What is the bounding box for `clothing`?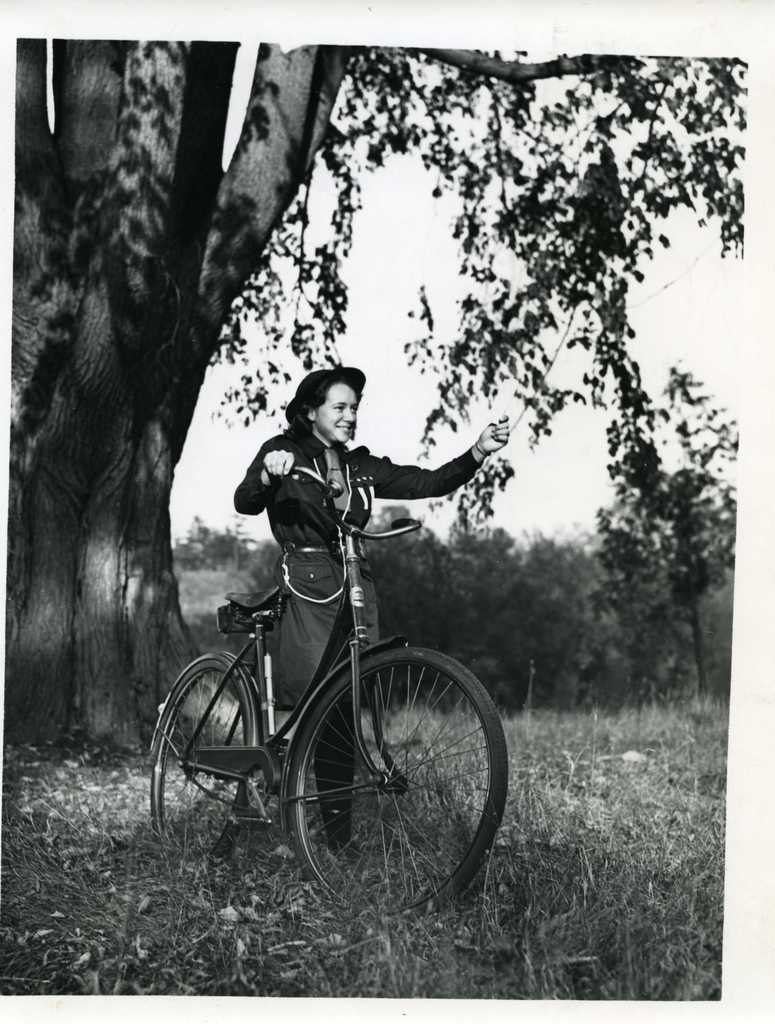
box(232, 426, 480, 833).
